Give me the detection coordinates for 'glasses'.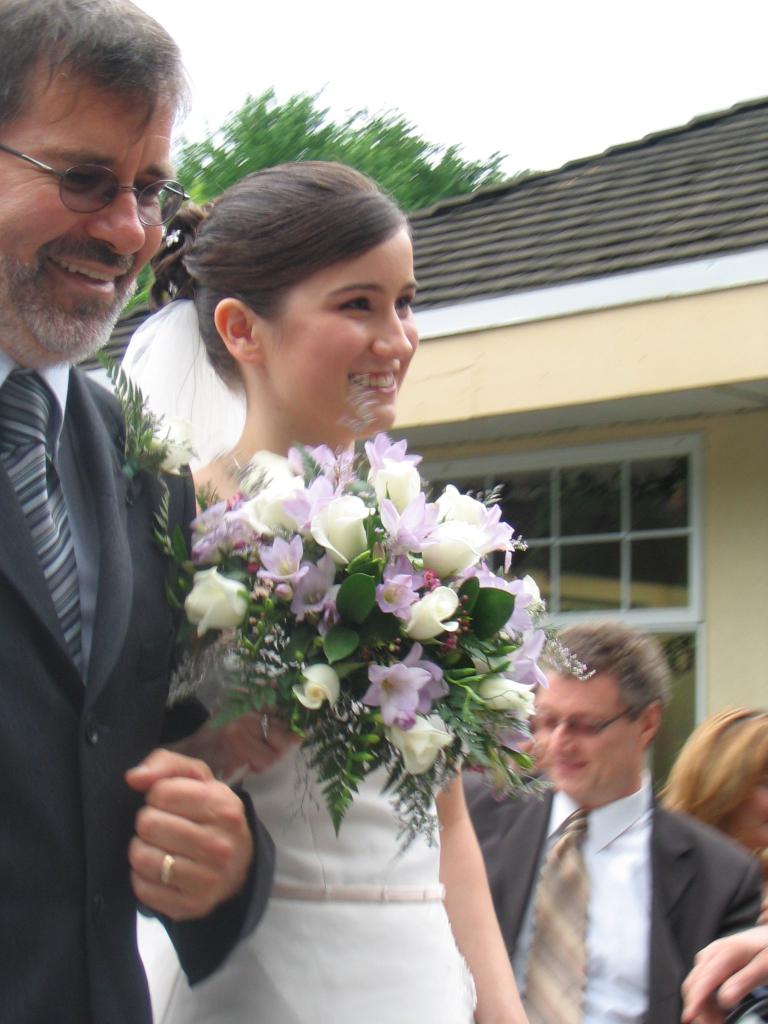
bbox=(2, 126, 190, 216).
